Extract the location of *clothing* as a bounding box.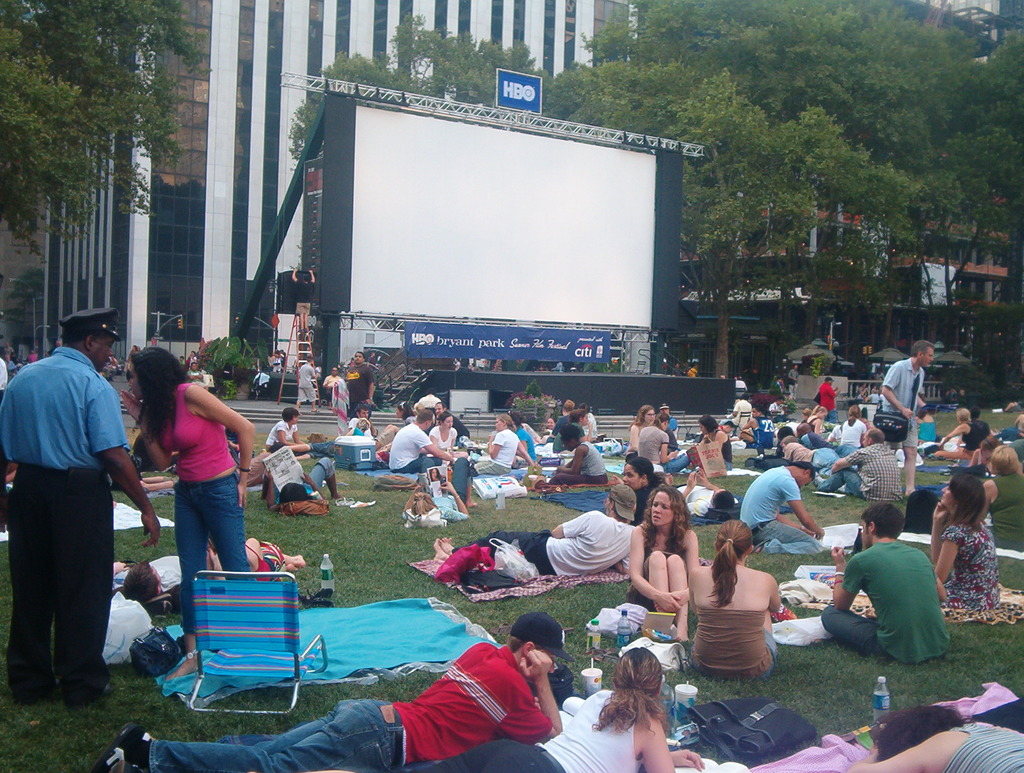
92 576 156 668.
